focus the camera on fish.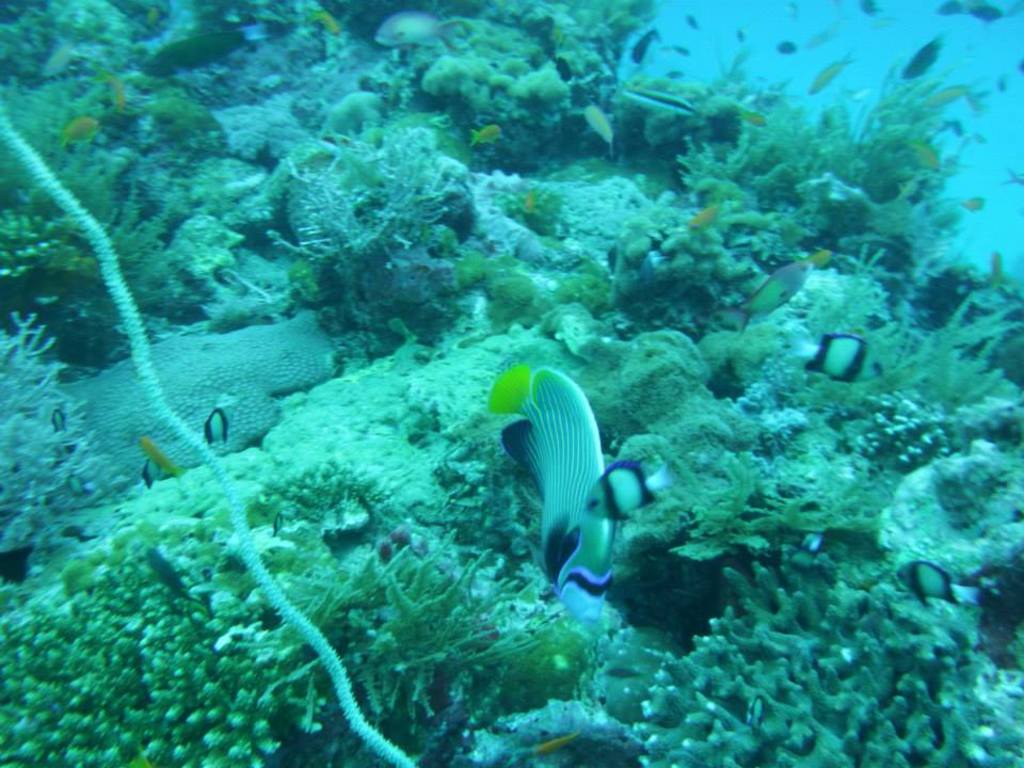
Focus region: x1=743, y1=250, x2=833, y2=326.
